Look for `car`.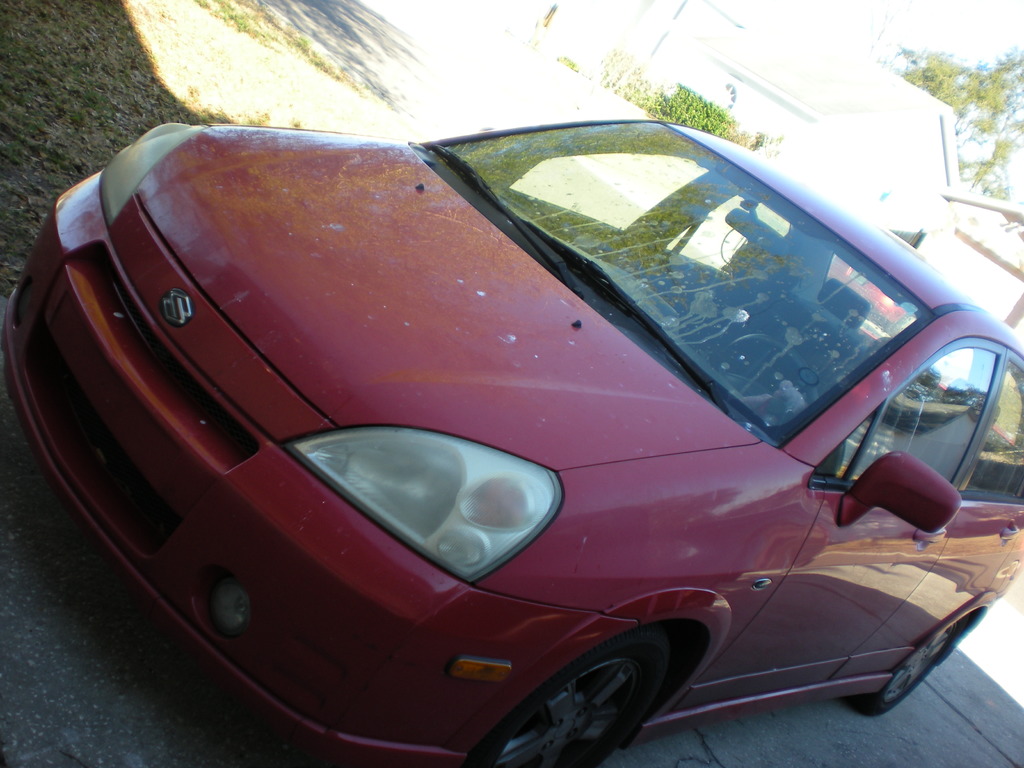
Found: detection(0, 121, 1023, 767).
